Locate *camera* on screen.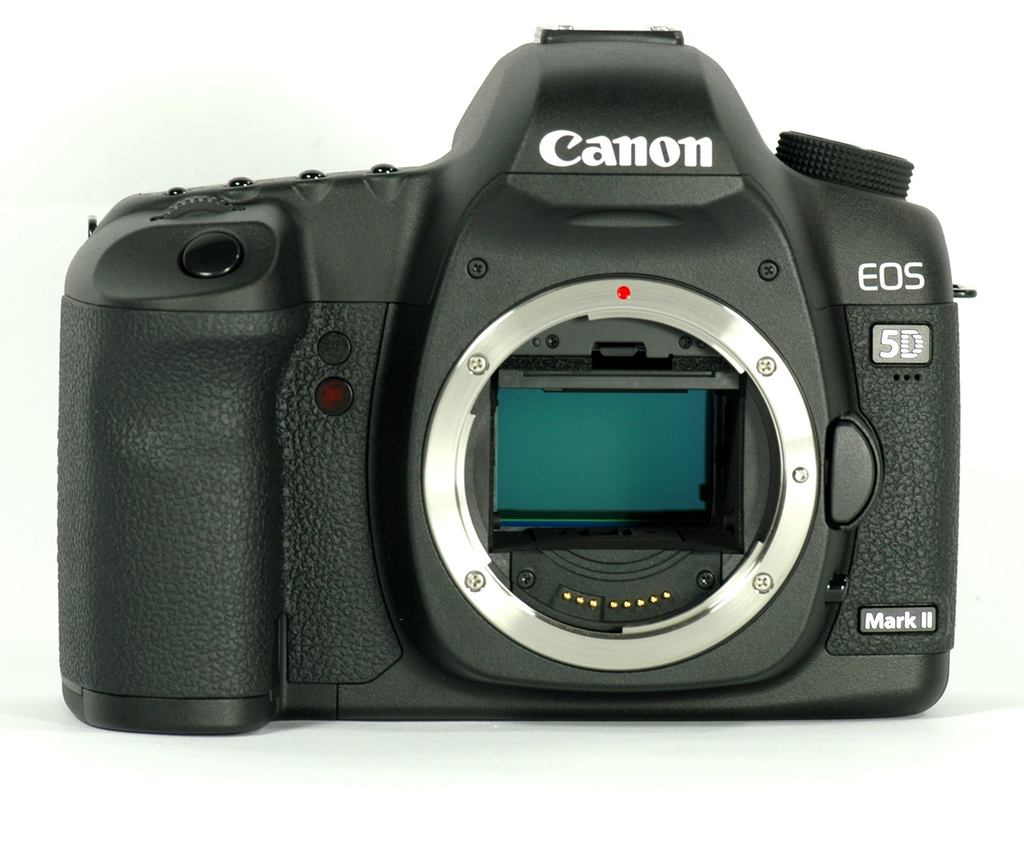
On screen at {"x1": 34, "y1": 23, "x2": 996, "y2": 744}.
